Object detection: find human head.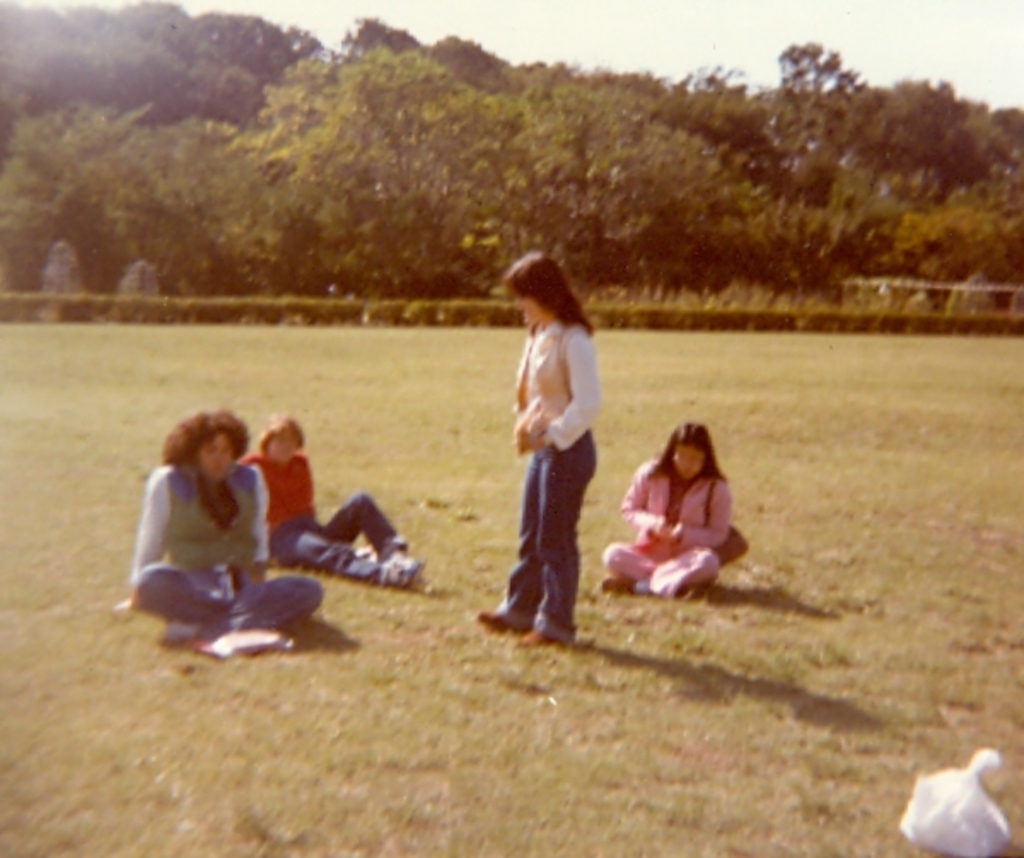
x1=256, y1=411, x2=309, y2=466.
